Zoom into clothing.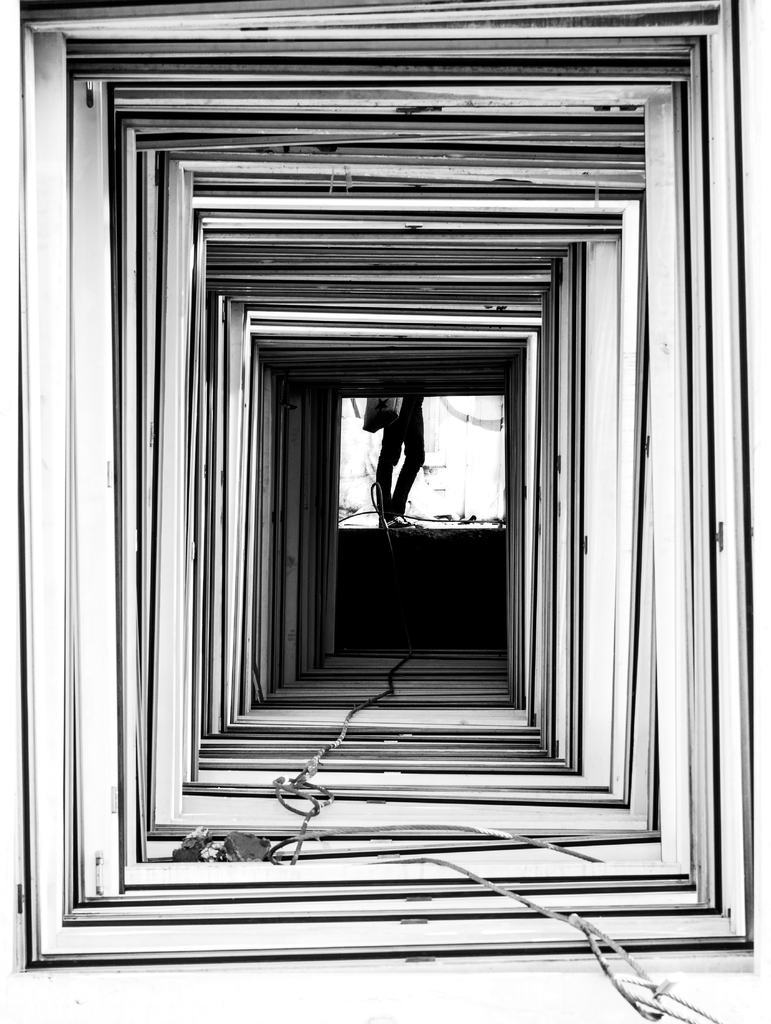
Zoom target: locate(356, 388, 431, 512).
